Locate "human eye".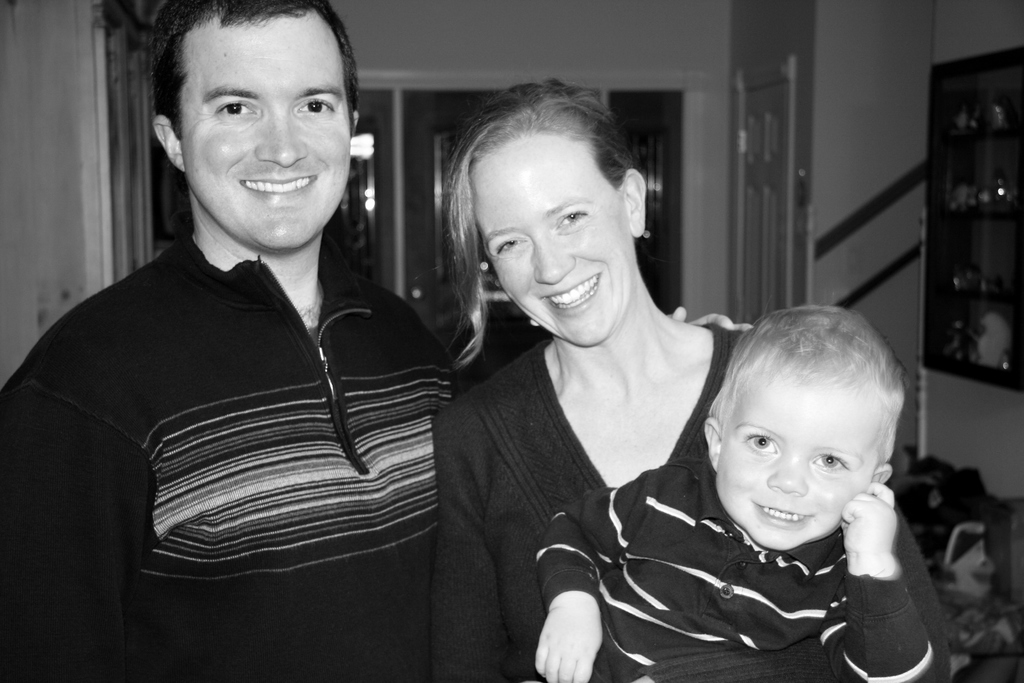
Bounding box: bbox=(808, 456, 850, 472).
